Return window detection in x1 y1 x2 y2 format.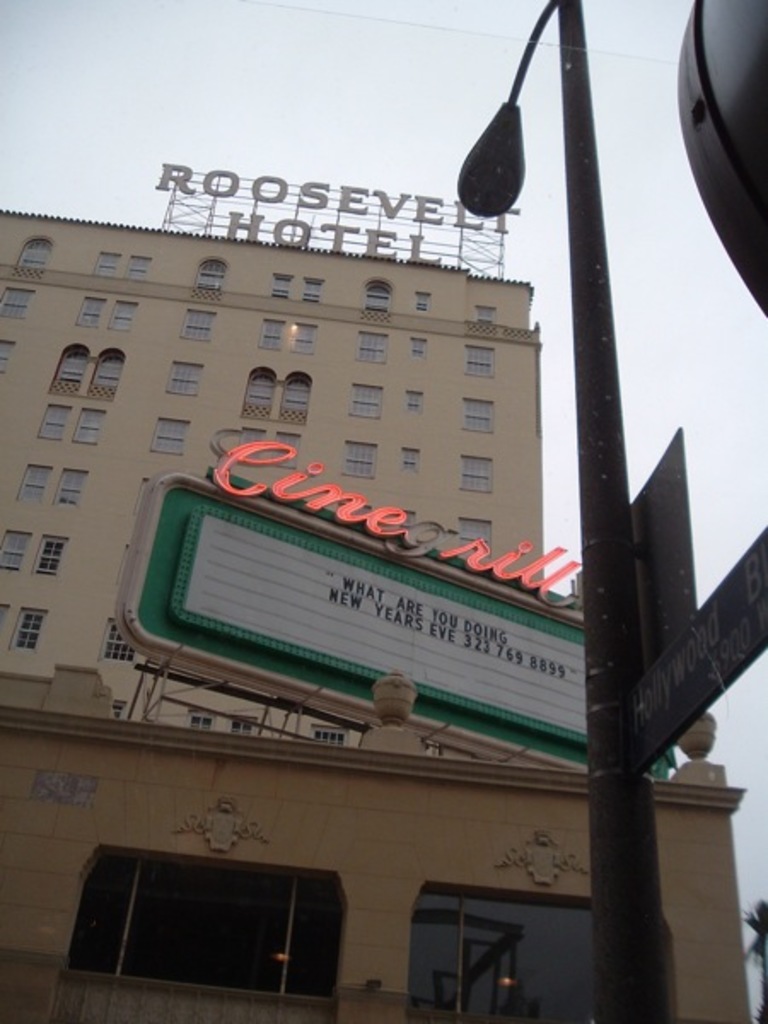
360 333 381 367.
